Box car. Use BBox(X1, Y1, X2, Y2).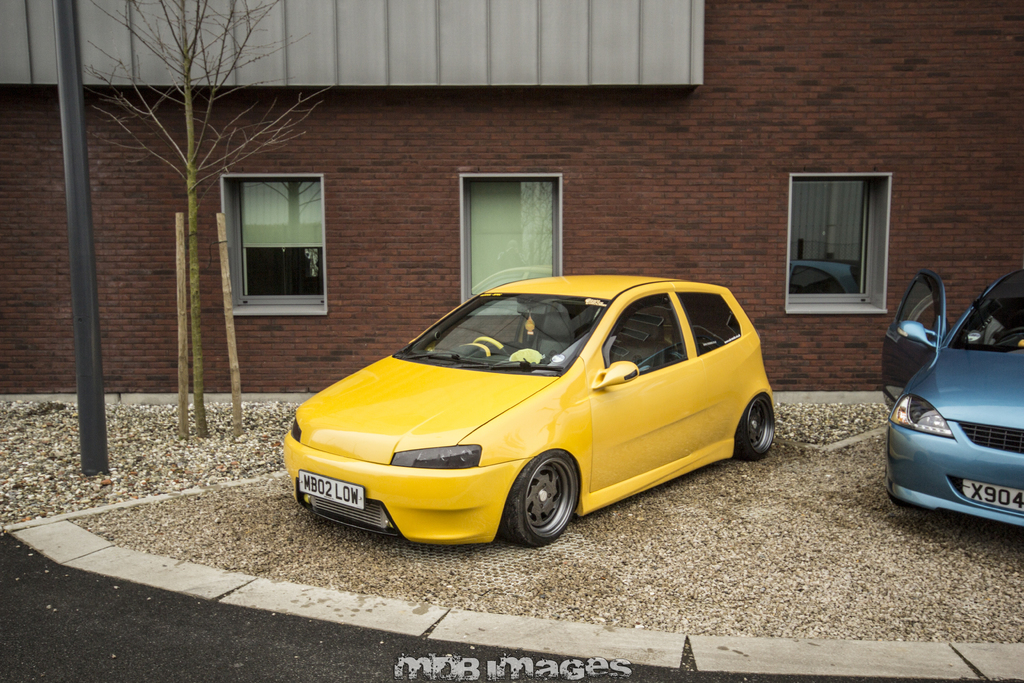
BBox(273, 274, 773, 554).
